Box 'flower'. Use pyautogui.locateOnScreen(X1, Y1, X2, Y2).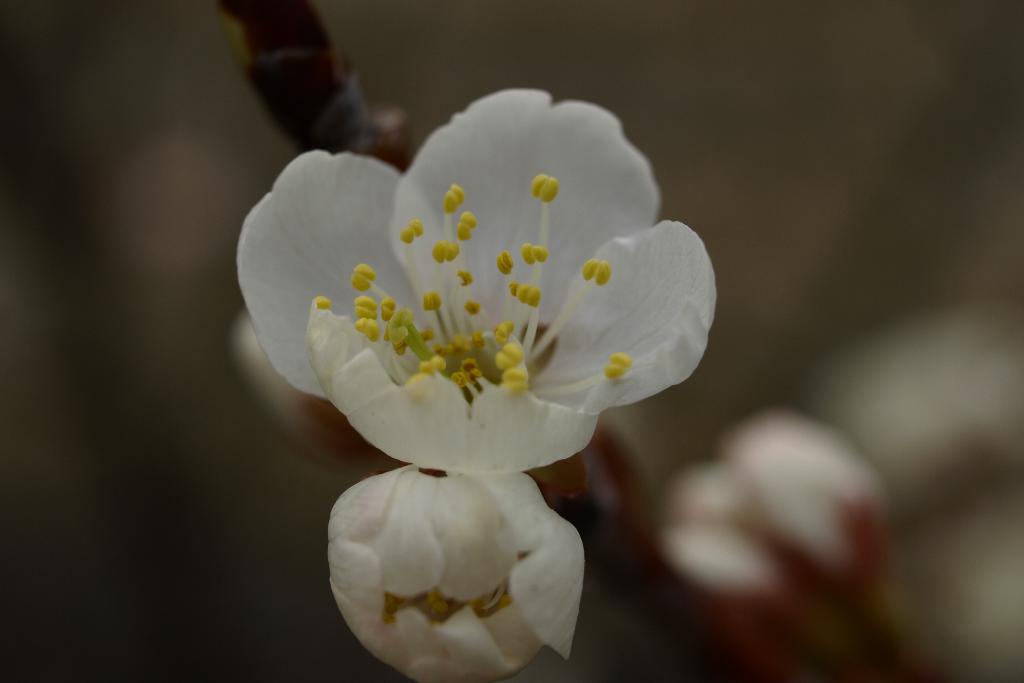
pyautogui.locateOnScreen(664, 413, 900, 618).
